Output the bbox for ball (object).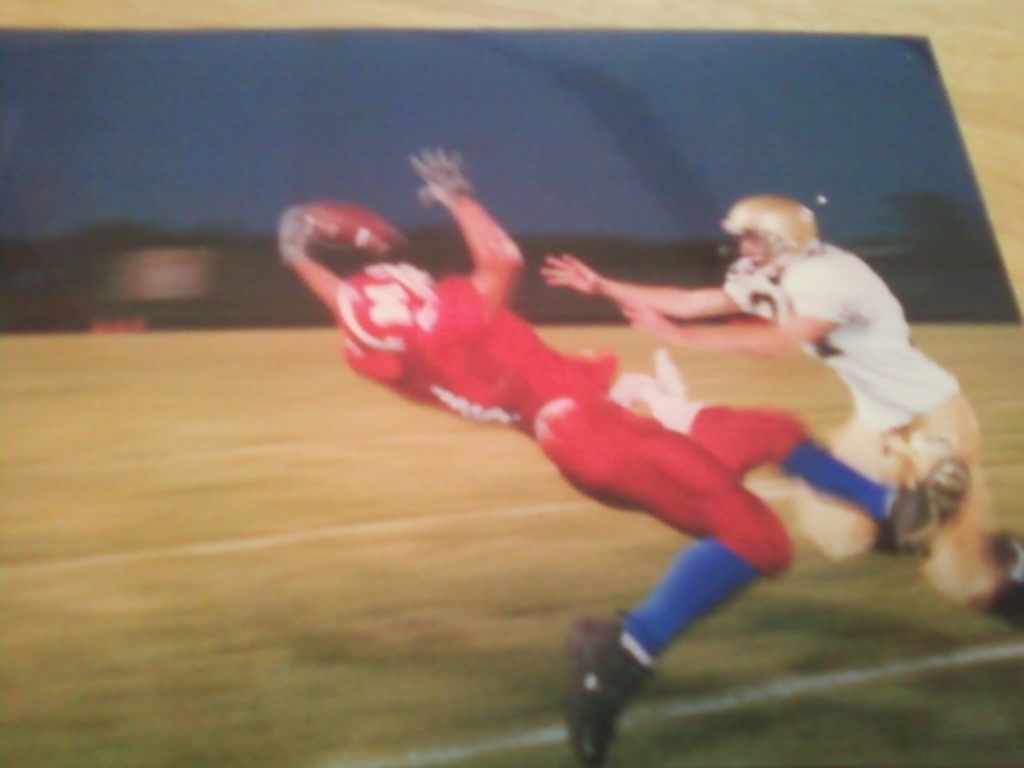
crop(306, 198, 410, 253).
